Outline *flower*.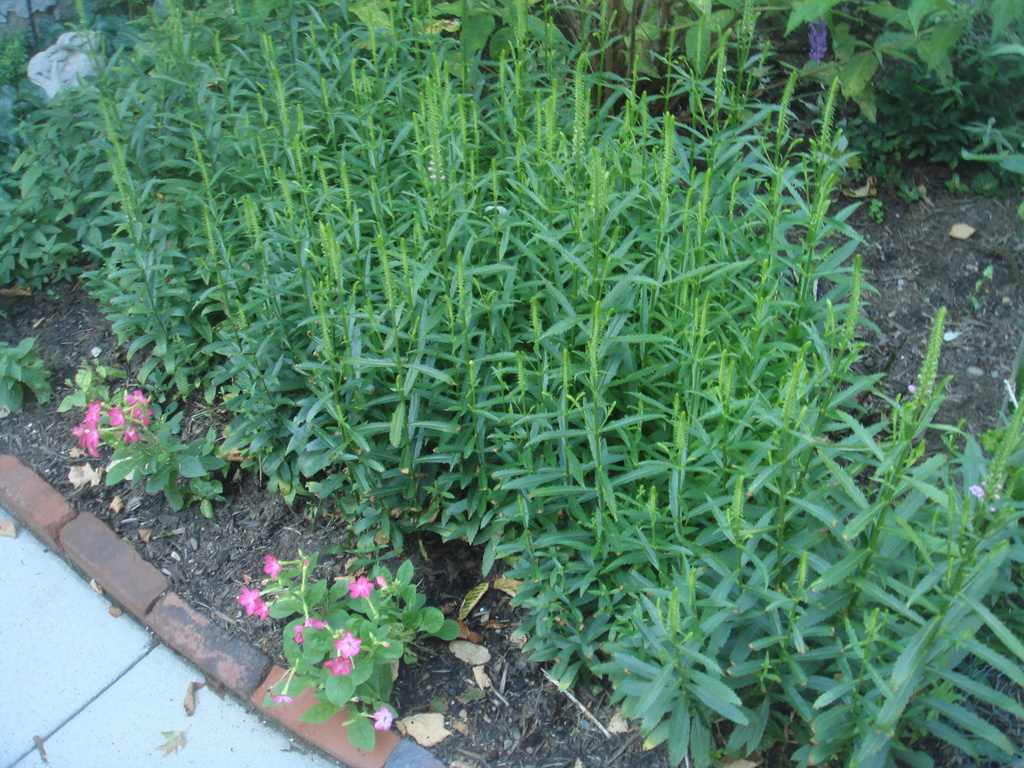
Outline: l=371, t=709, r=394, b=729.
